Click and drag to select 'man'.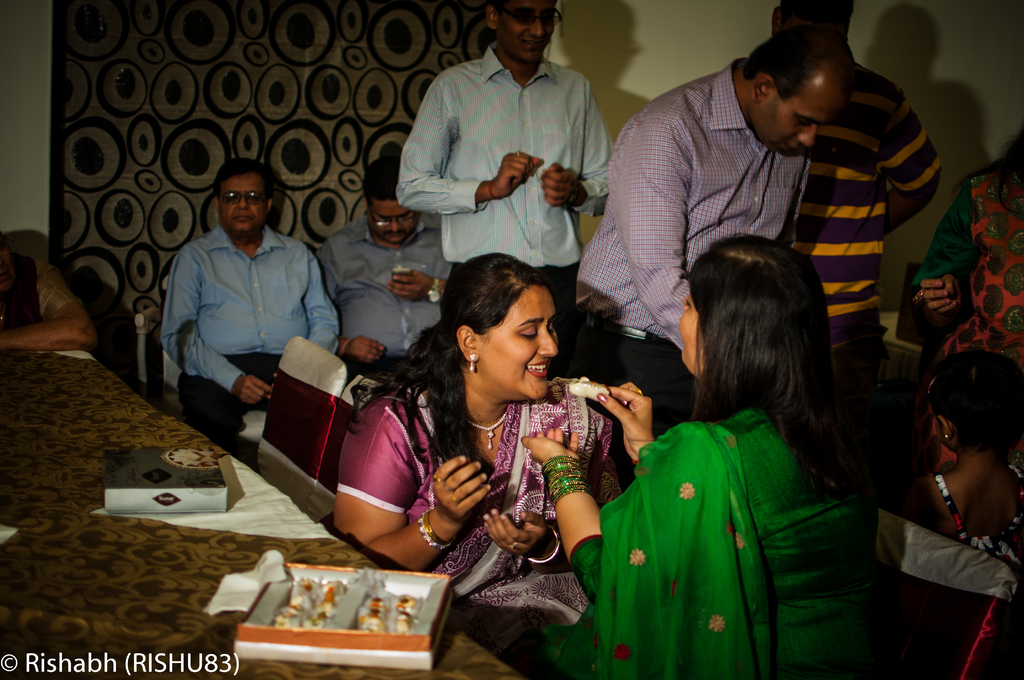
Selection: x1=392 y1=0 x2=612 y2=384.
